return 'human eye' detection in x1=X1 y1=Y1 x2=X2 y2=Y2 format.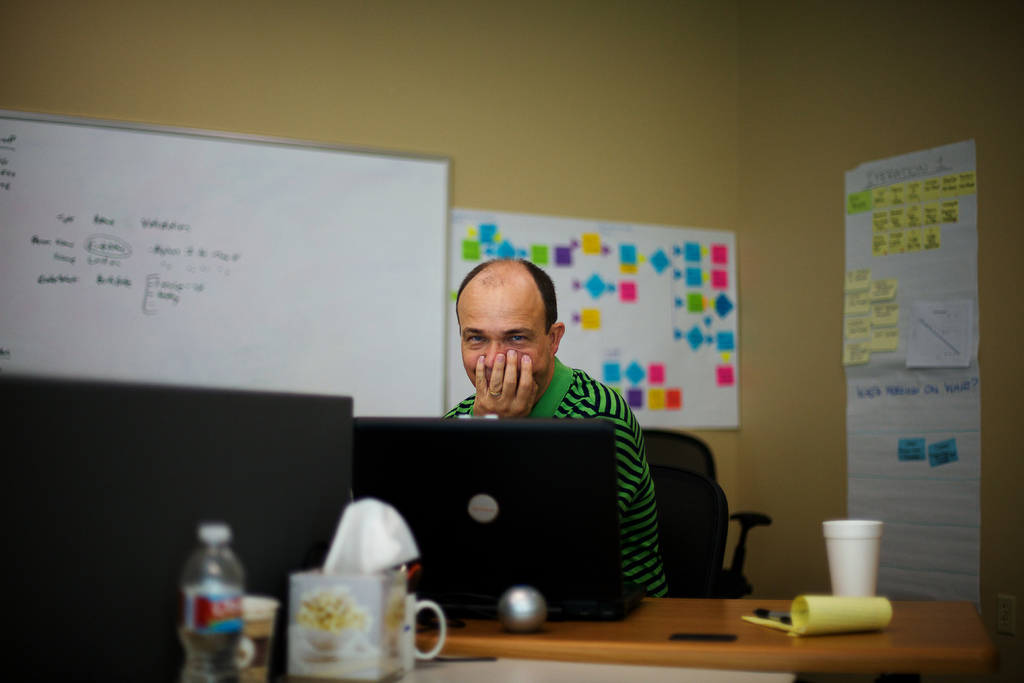
x1=502 y1=329 x2=533 y2=350.
